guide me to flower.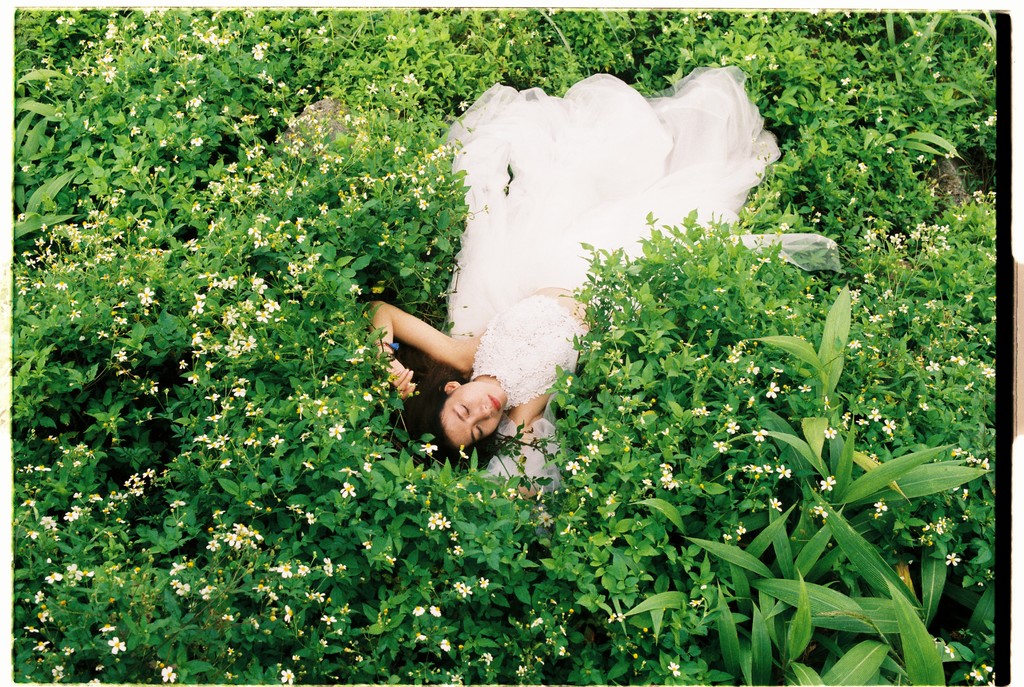
Guidance: l=744, t=364, r=755, b=369.
